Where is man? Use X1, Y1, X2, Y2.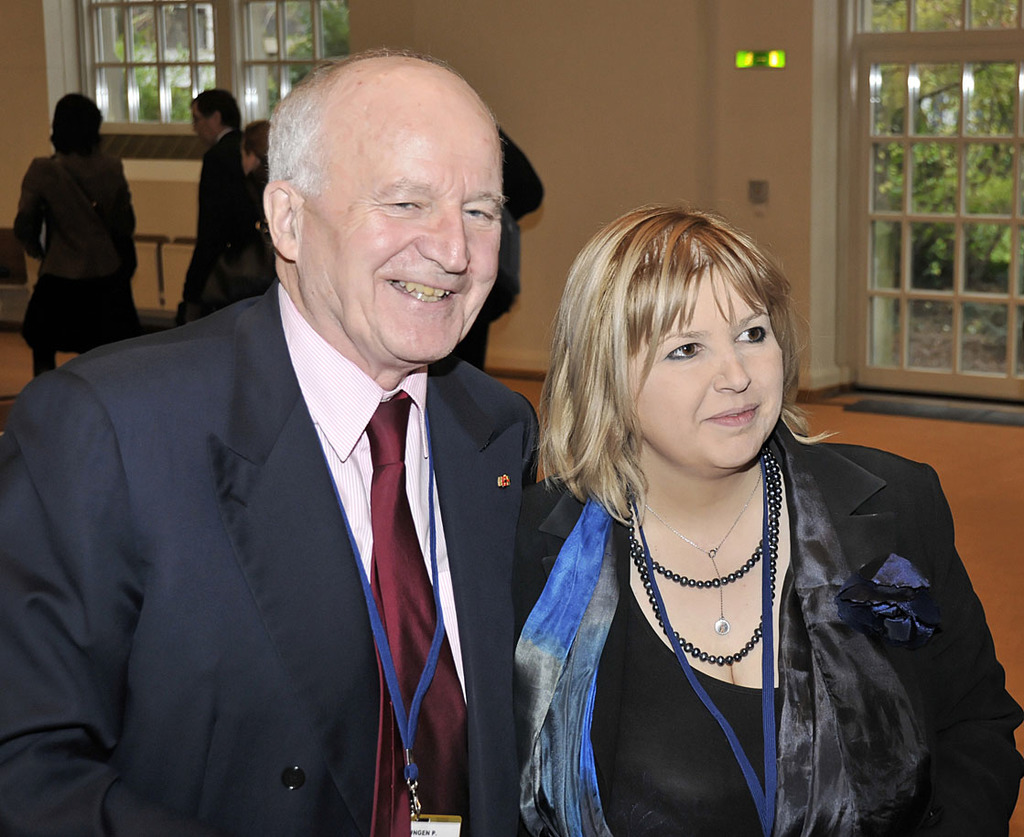
174, 88, 244, 327.
